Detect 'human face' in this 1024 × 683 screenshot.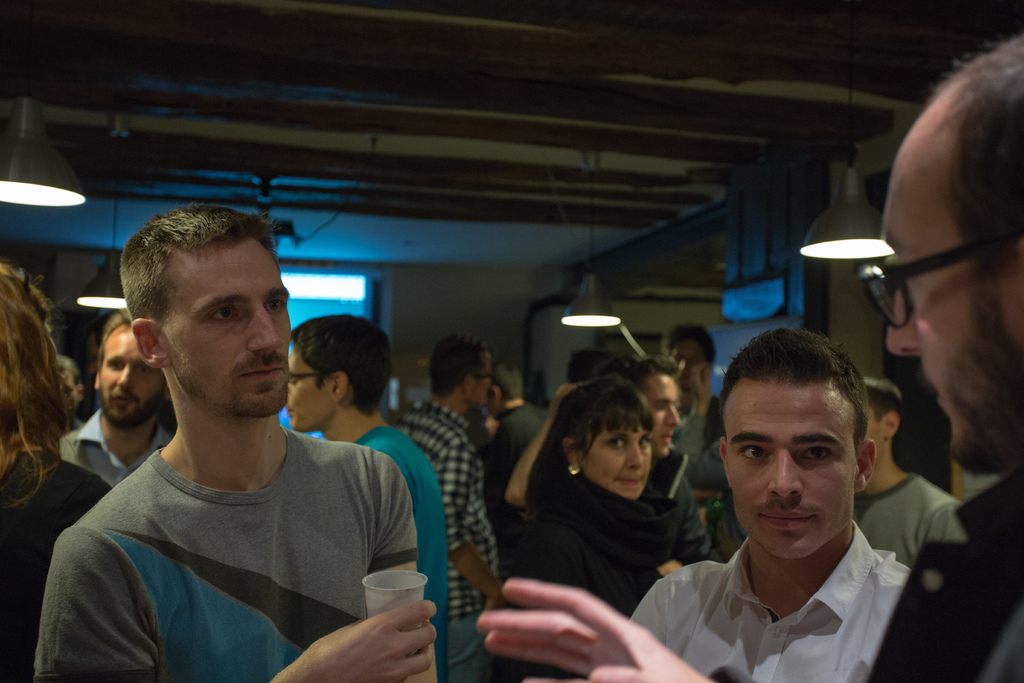
Detection: 584 414 649 499.
